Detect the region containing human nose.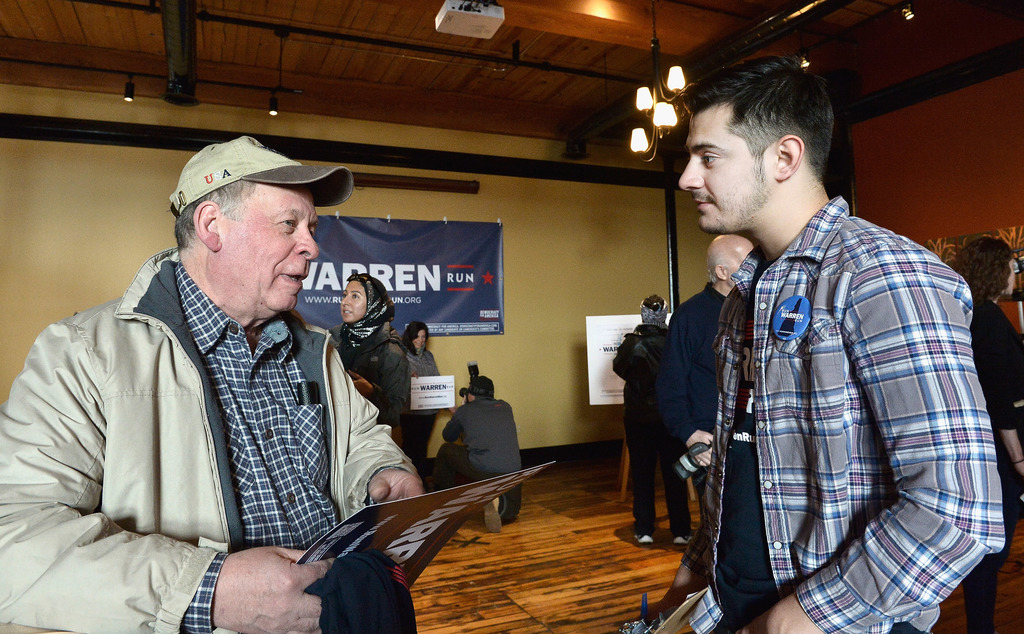
[x1=298, y1=222, x2=321, y2=263].
